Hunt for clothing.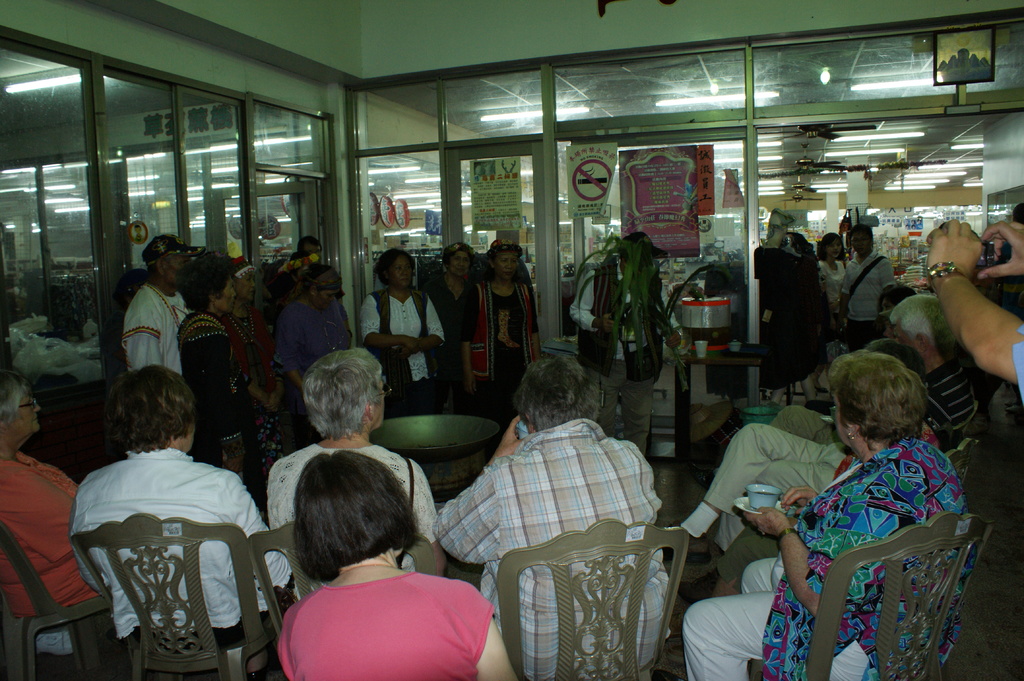
Hunted down at (x1=0, y1=444, x2=122, y2=639).
